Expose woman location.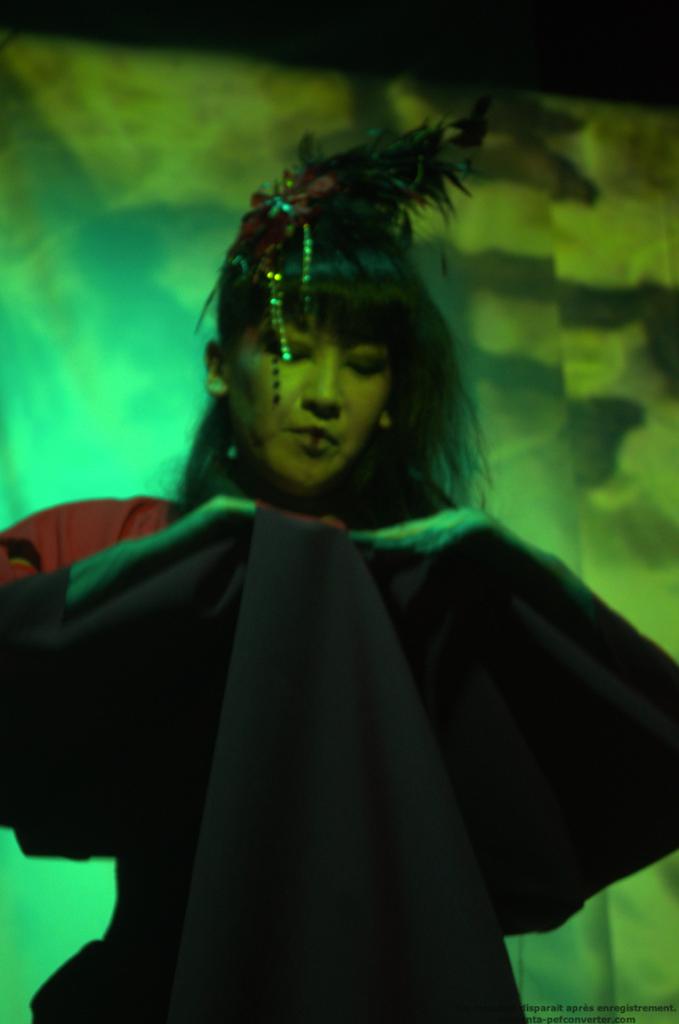
Exposed at <box>32,137,641,958</box>.
